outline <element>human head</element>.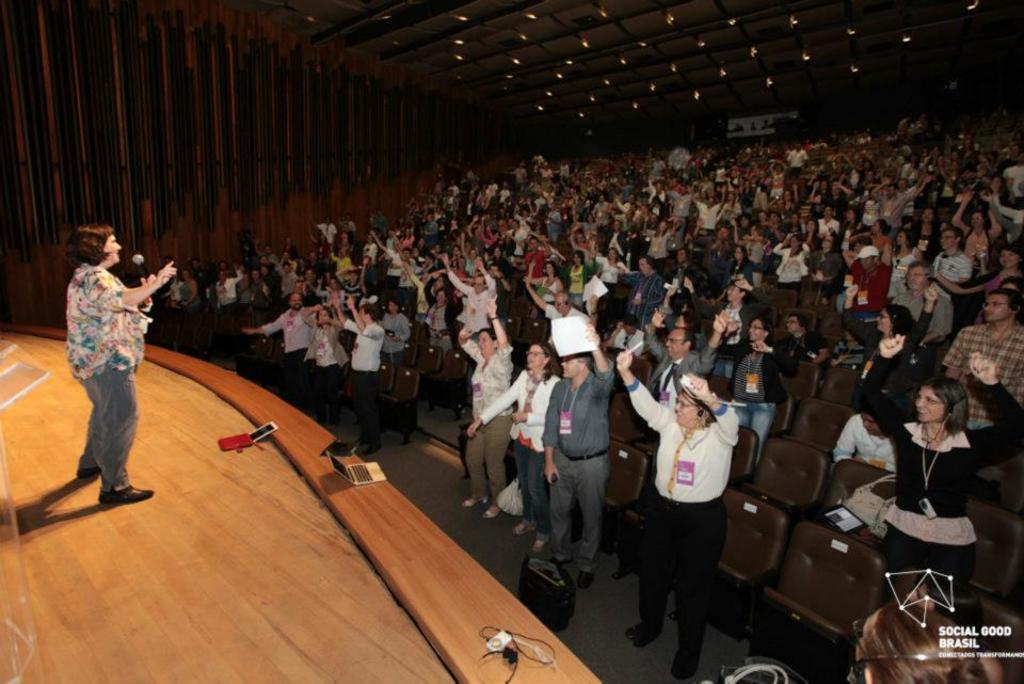
Outline: left=570, top=251, right=585, bottom=266.
